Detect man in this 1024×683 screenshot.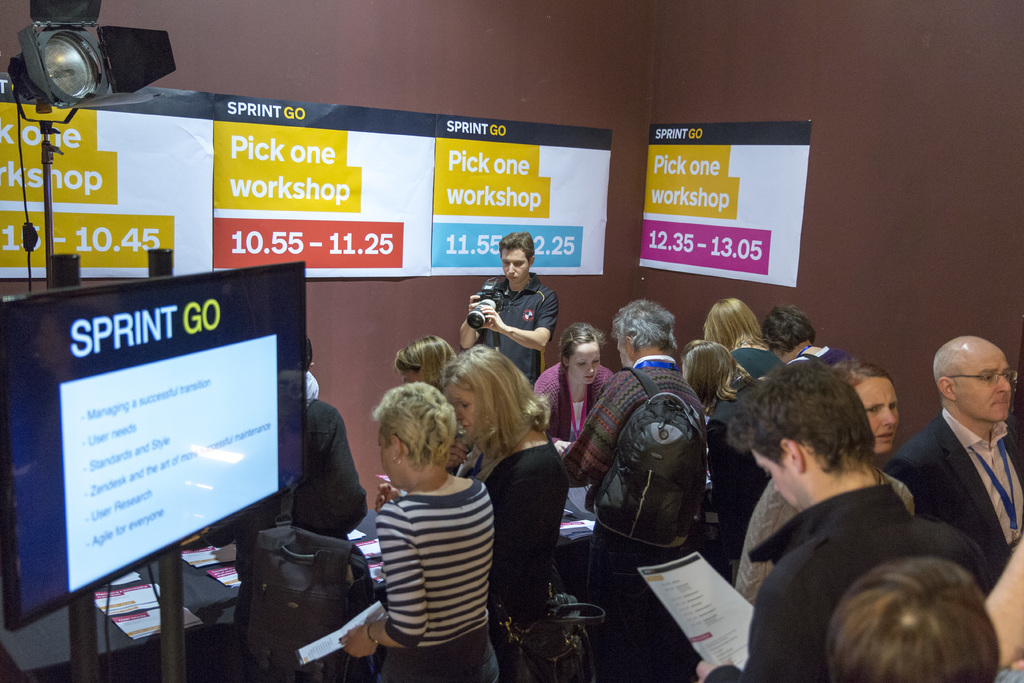
Detection: x1=886 y1=338 x2=1023 y2=598.
